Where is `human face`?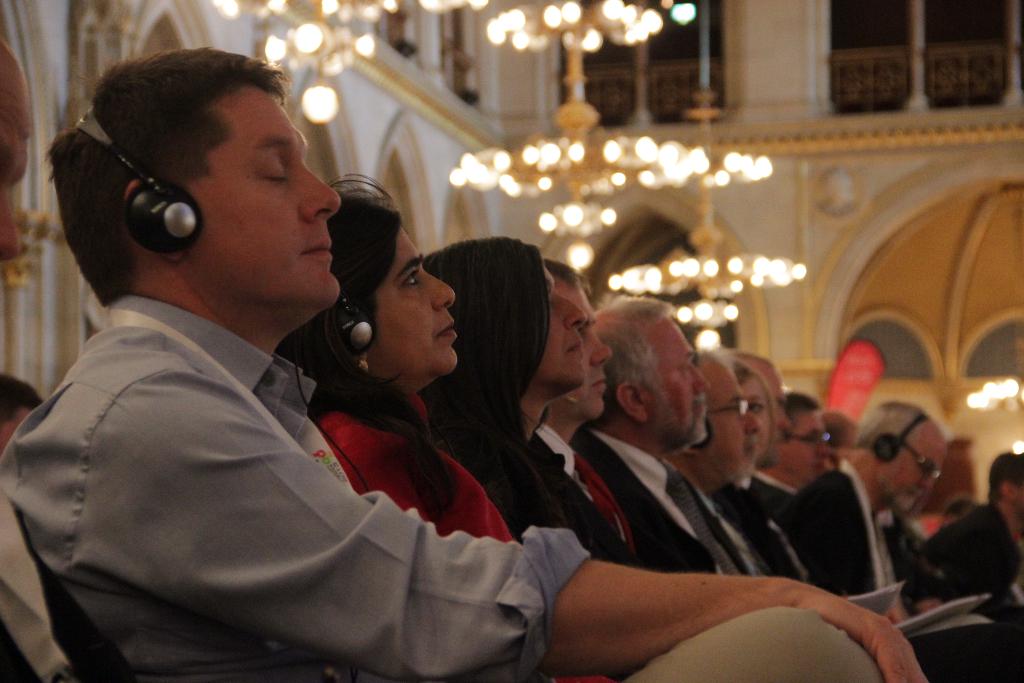
rect(879, 423, 947, 514).
